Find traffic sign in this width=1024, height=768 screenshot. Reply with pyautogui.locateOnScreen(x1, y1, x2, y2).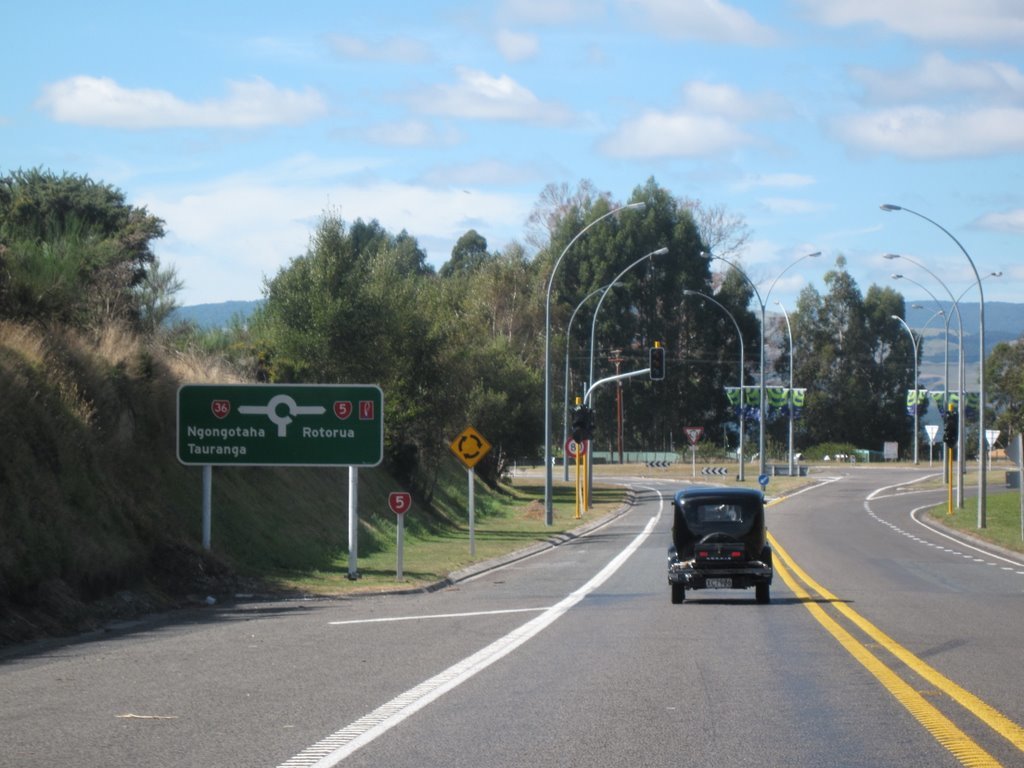
pyautogui.locateOnScreen(683, 427, 705, 444).
